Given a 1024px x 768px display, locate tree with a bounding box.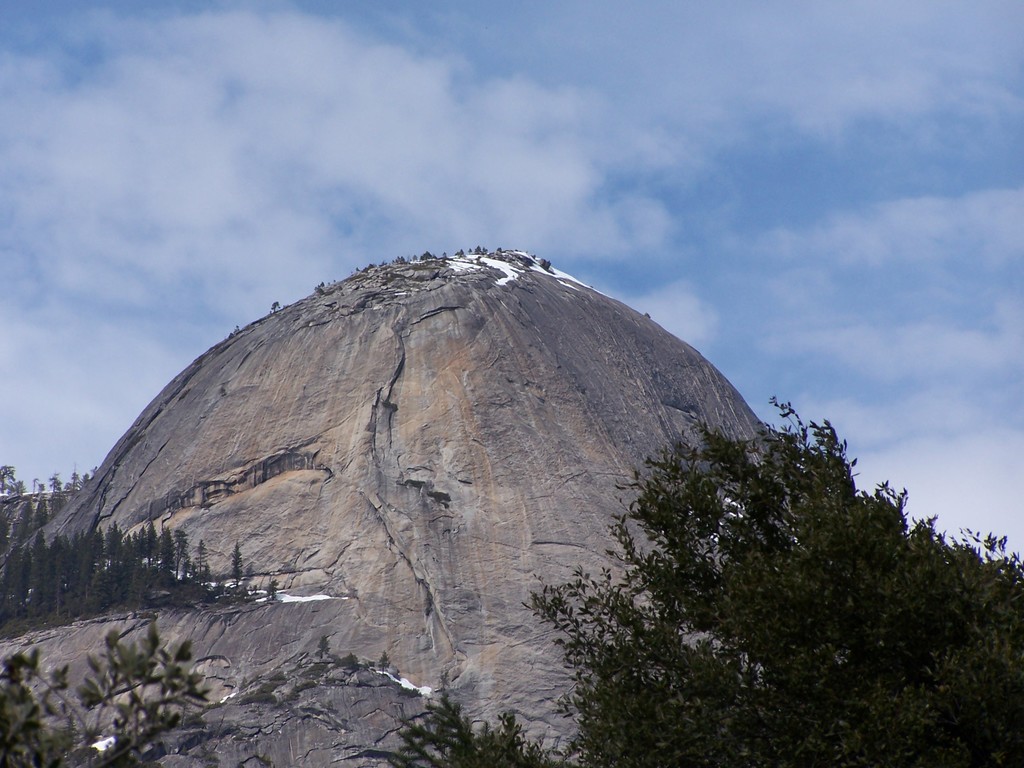
Located: (left=382, top=687, right=535, bottom=767).
